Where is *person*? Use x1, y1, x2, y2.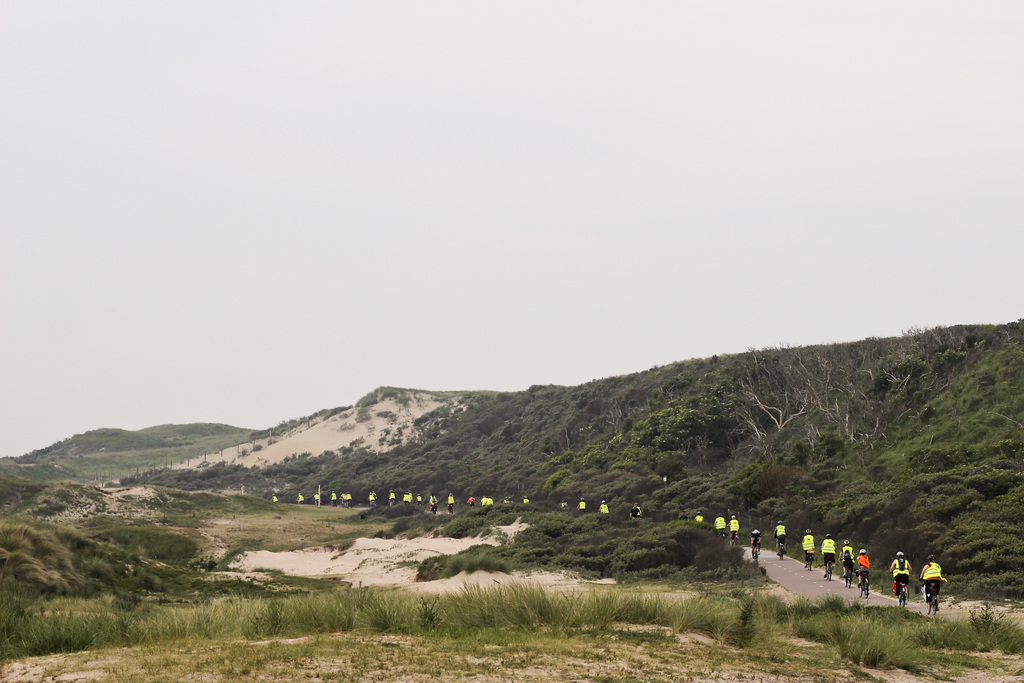
888, 548, 916, 588.
